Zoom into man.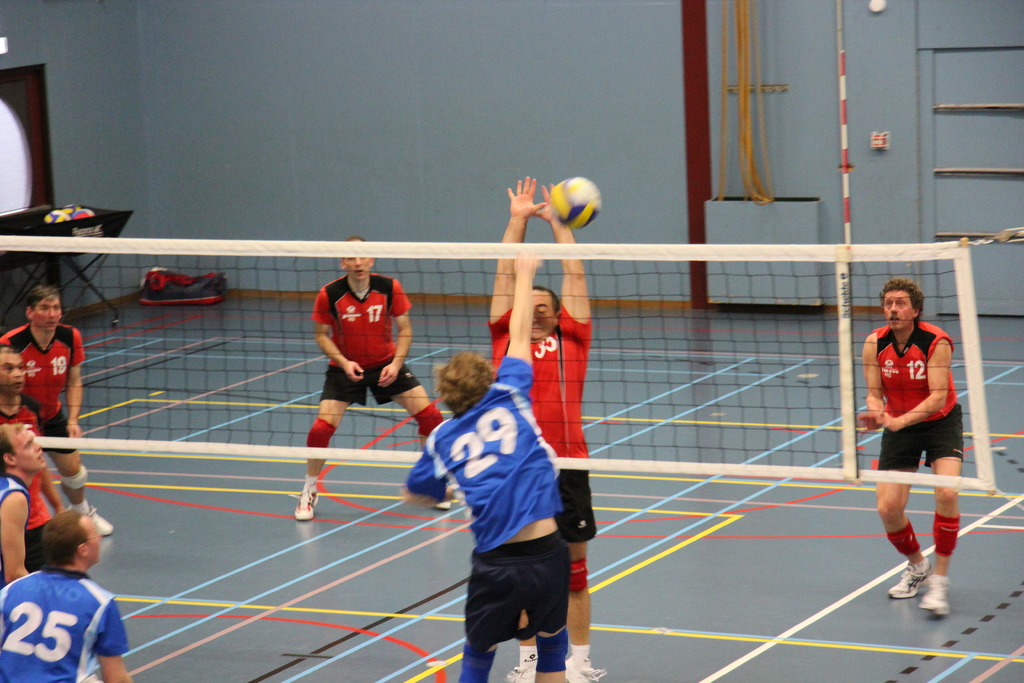
Zoom target: [left=862, top=276, right=967, bottom=617].
